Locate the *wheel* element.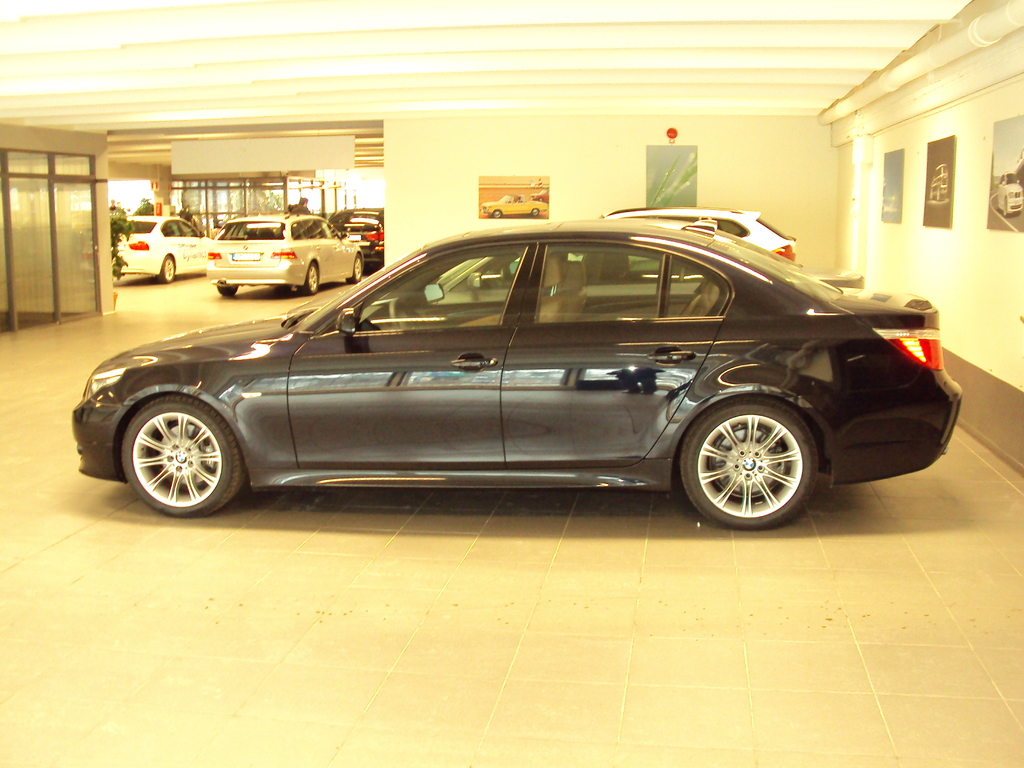
Element bbox: BBox(492, 211, 501, 219).
